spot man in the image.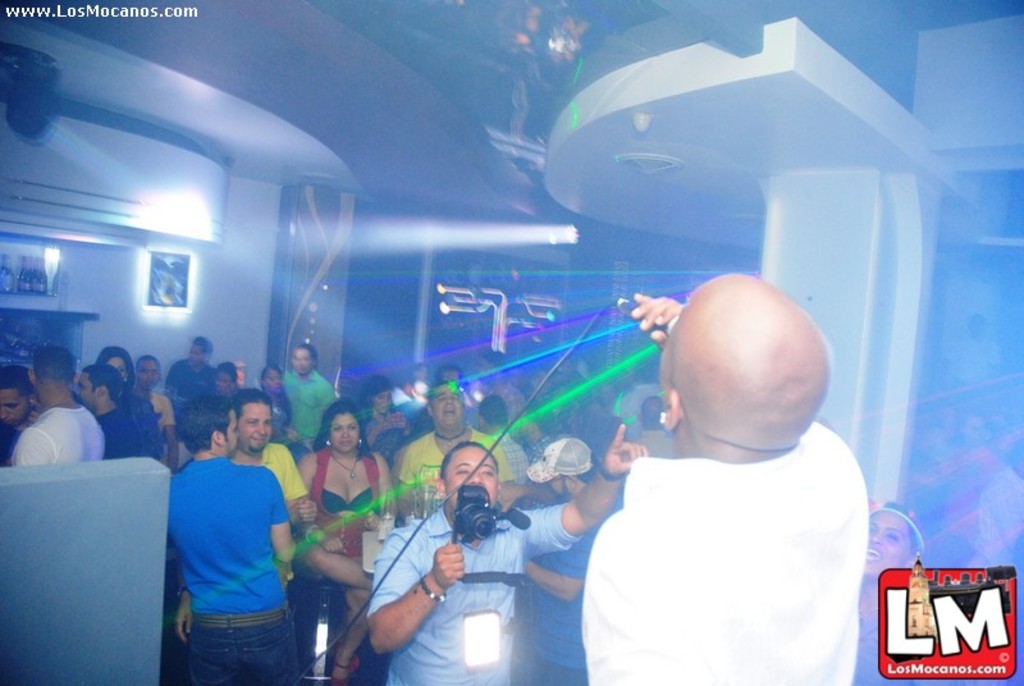
man found at (left=564, top=265, right=874, bottom=685).
